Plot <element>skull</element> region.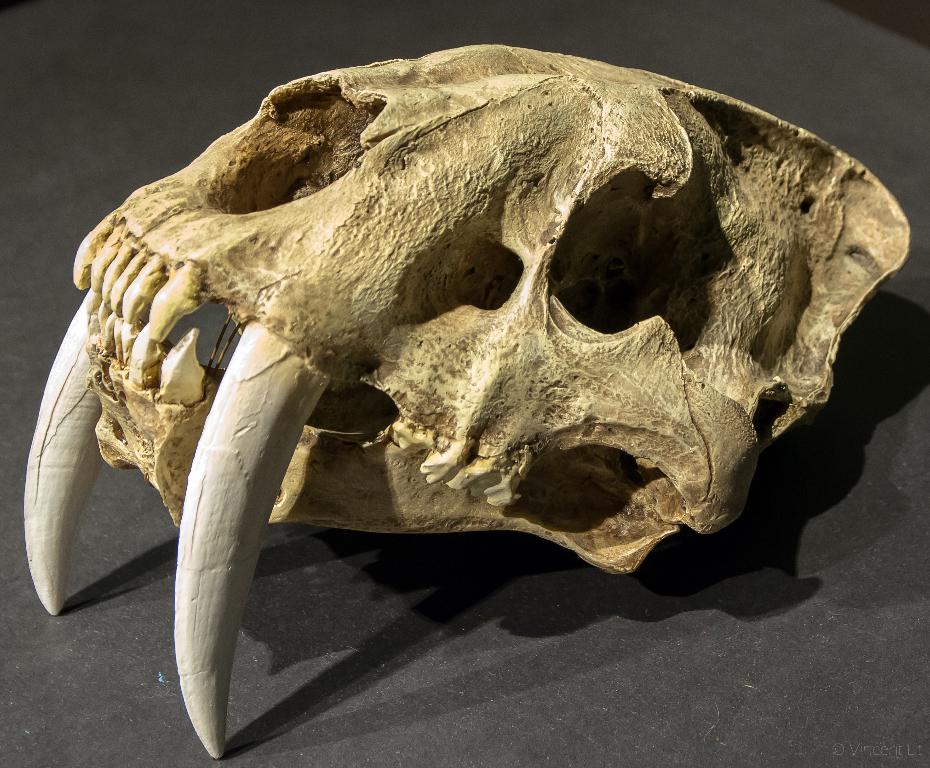
Plotted at x1=22, y1=45, x2=913, y2=759.
